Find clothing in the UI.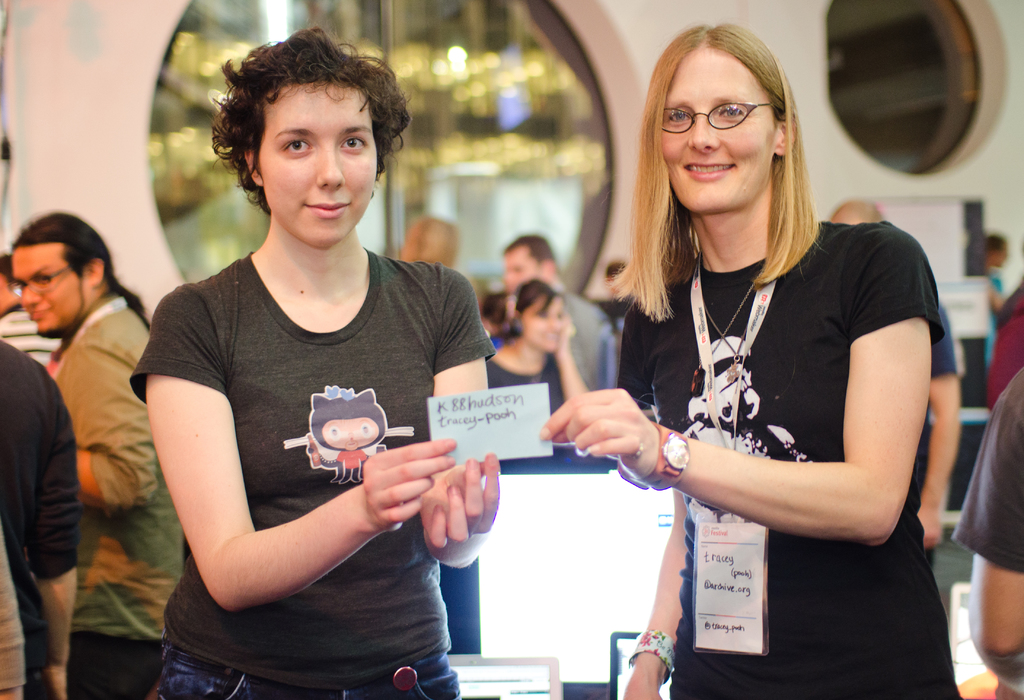
UI element at bbox=[627, 198, 940, 638].
